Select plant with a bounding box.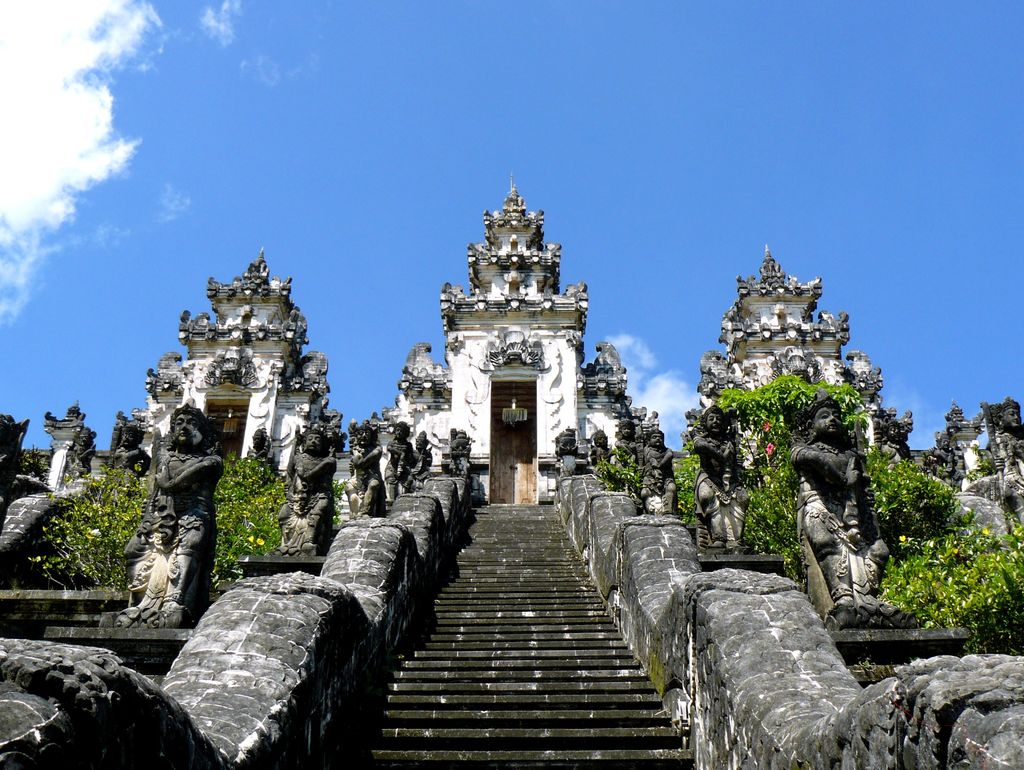
Rect(668, 385, 724, 543).
